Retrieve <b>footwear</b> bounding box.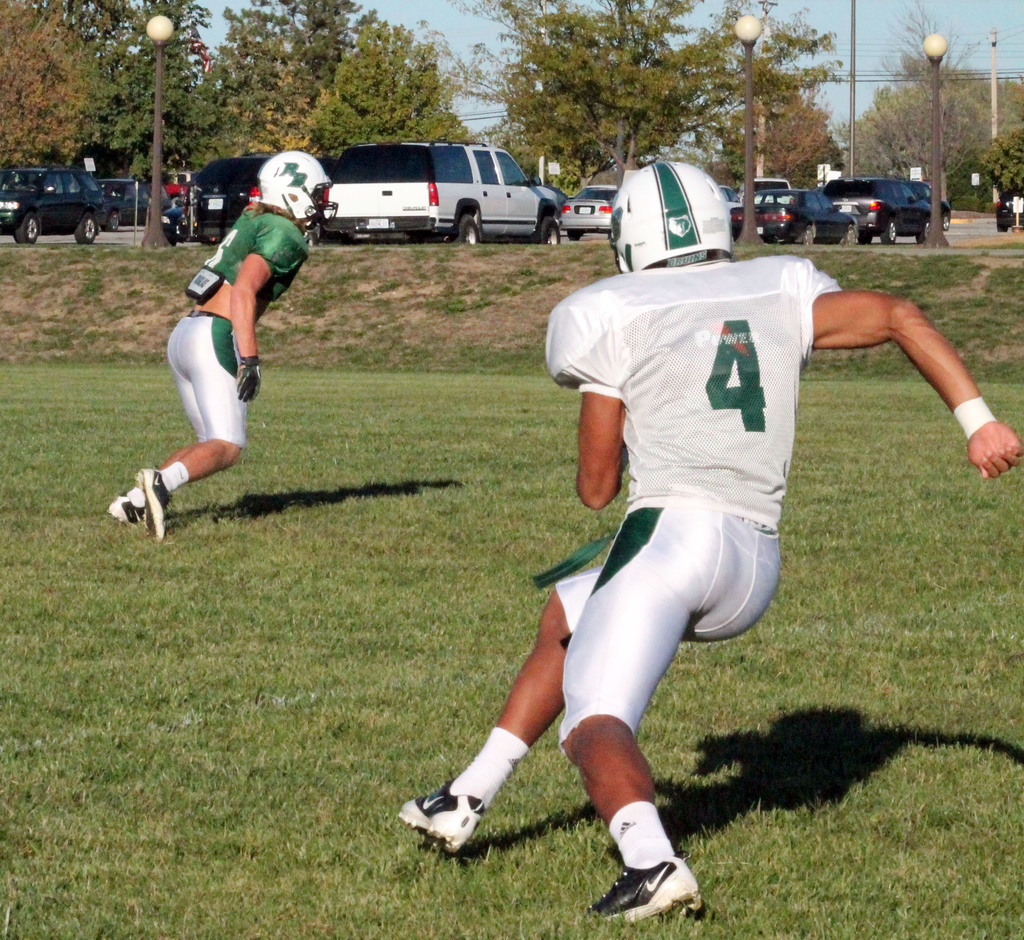
Bounding box: <region>401, 783, 501, 869</region>.
